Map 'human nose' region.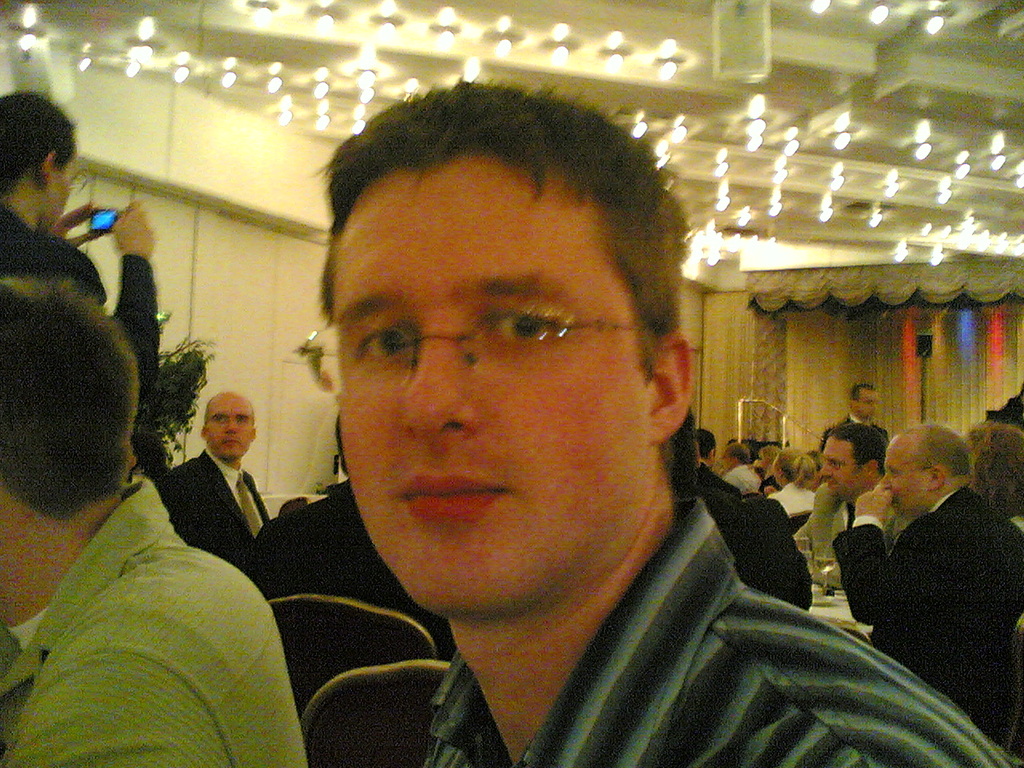
Mapped to {"x1": 224, "y1": 418, "x2": 238, "y2": 432}.
